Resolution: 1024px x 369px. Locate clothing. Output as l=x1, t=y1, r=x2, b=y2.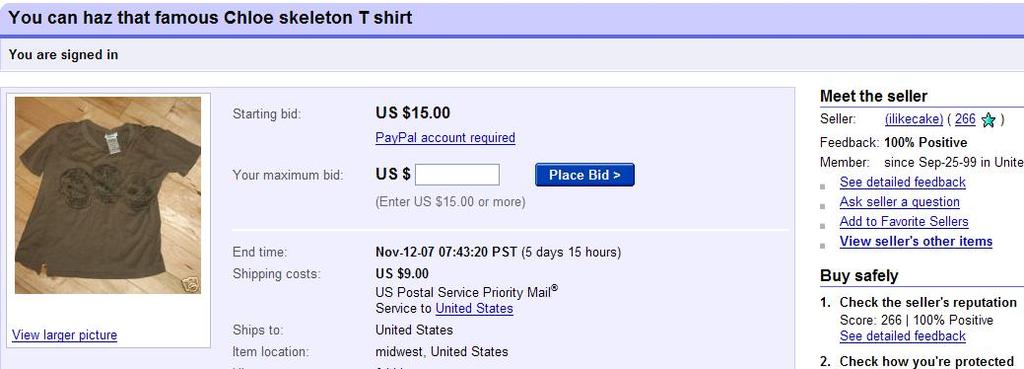
l=51, t=106, r=194, b=284.
